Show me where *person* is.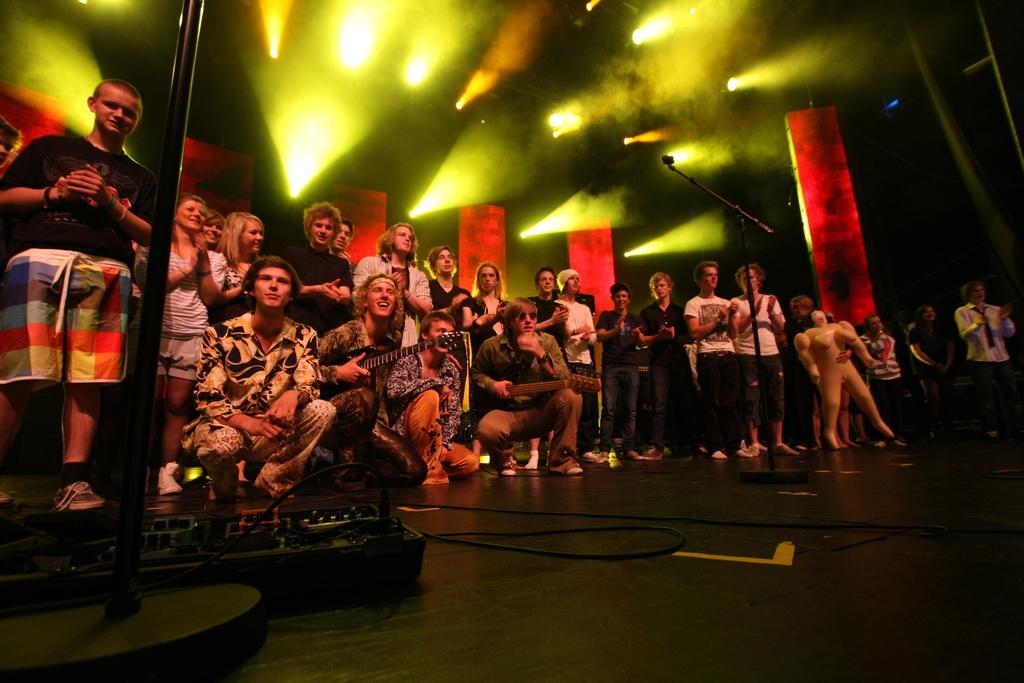
*person* is at {"x1": 0, "y1": 121, "x2": 24, "y2": 168}.
